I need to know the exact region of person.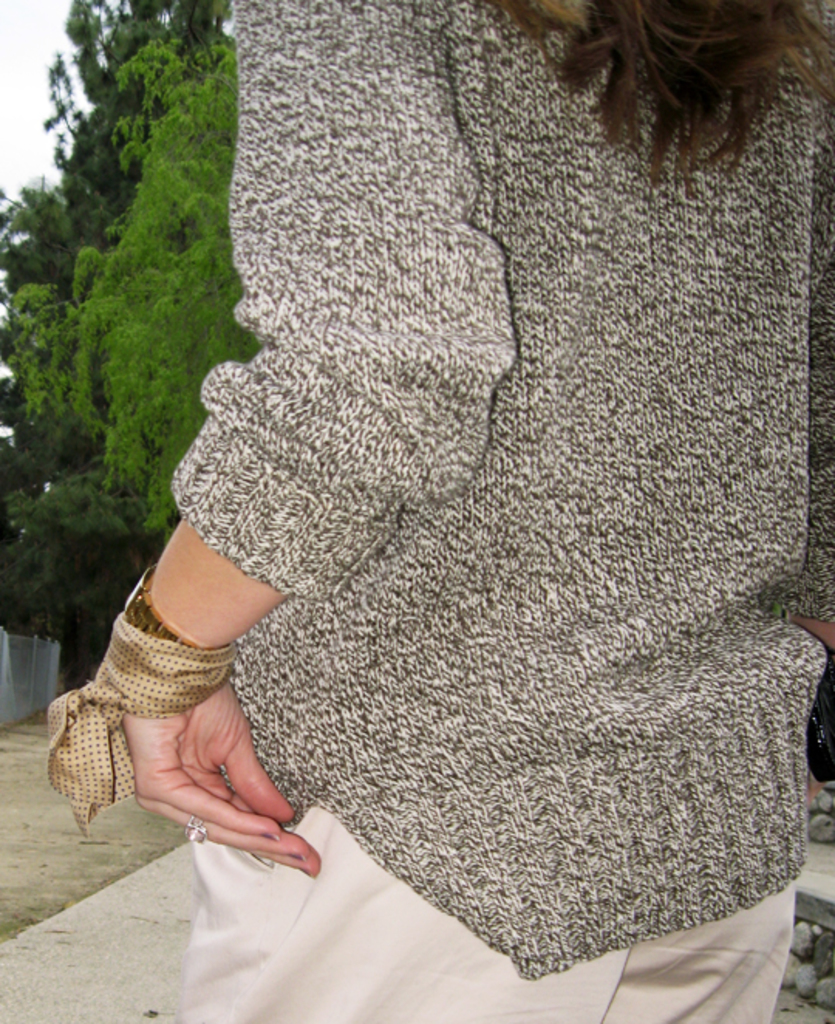
Region: left=74, top=0, right=833, bottom=1022.
